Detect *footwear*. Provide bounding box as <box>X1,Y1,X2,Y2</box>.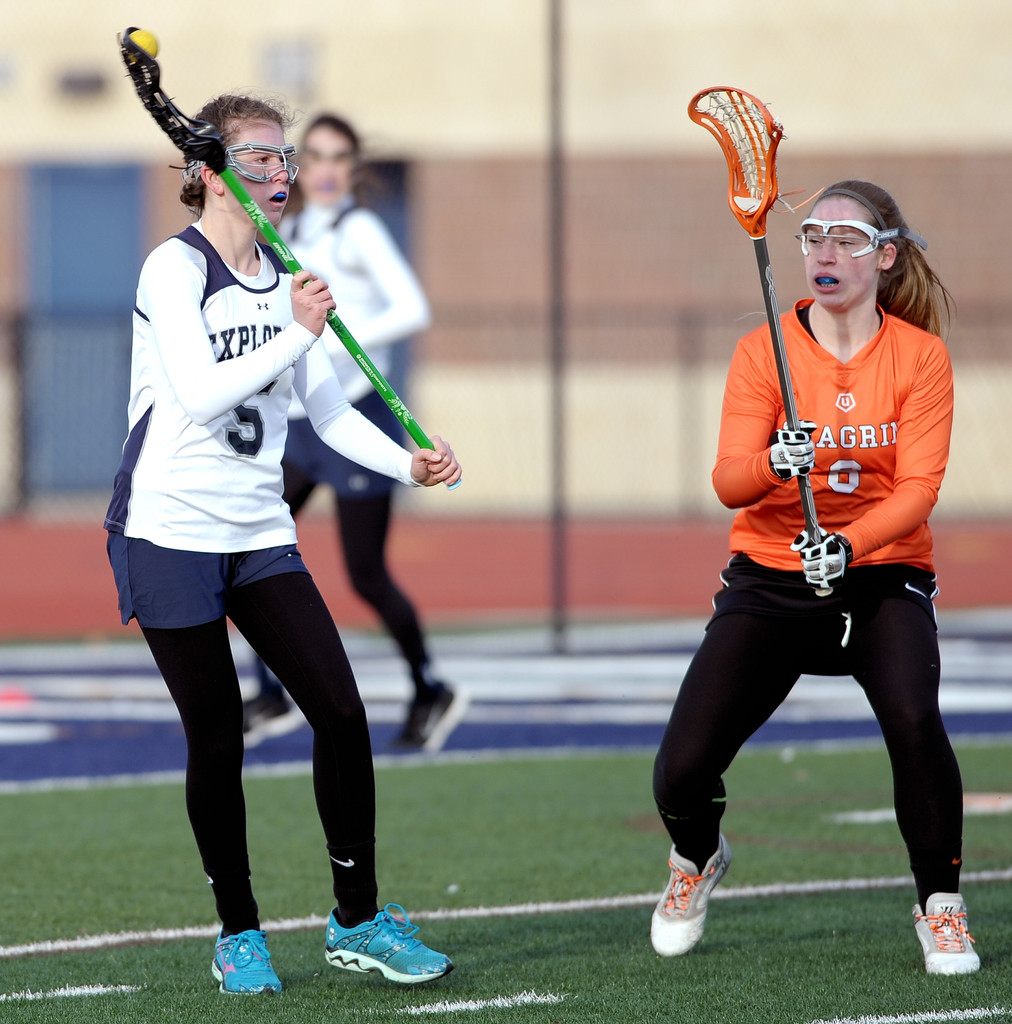
<box>316,918,461,991</box>.
